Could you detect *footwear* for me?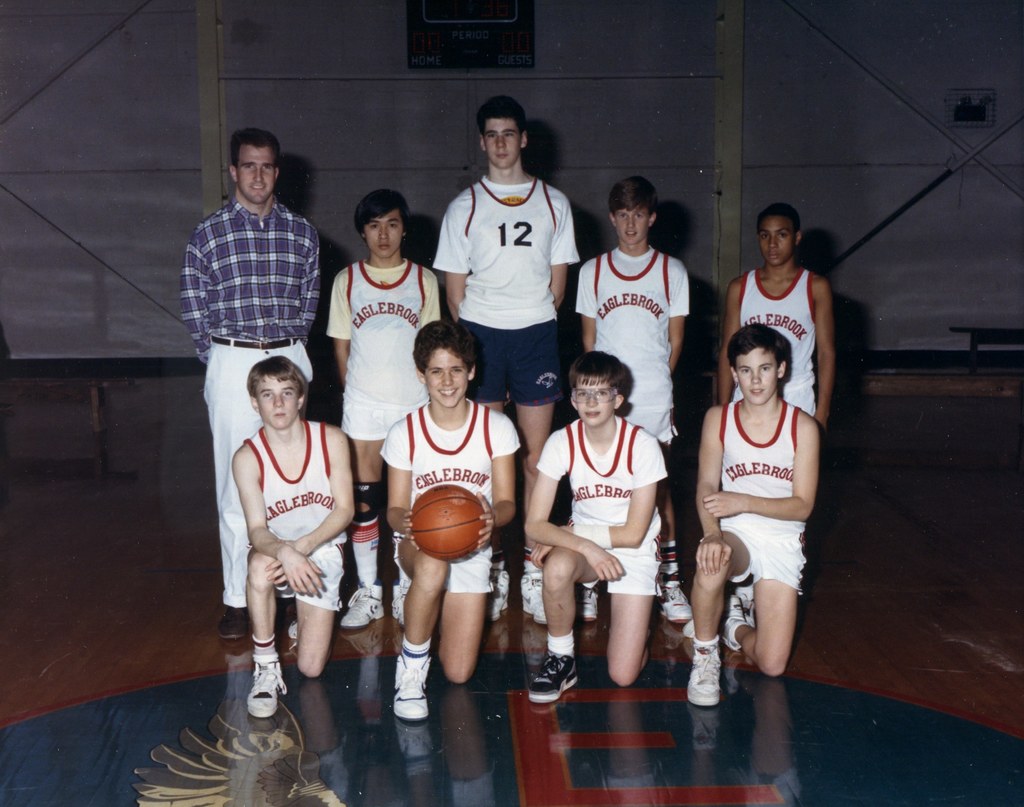
Detection result: 577,588,605,623.
